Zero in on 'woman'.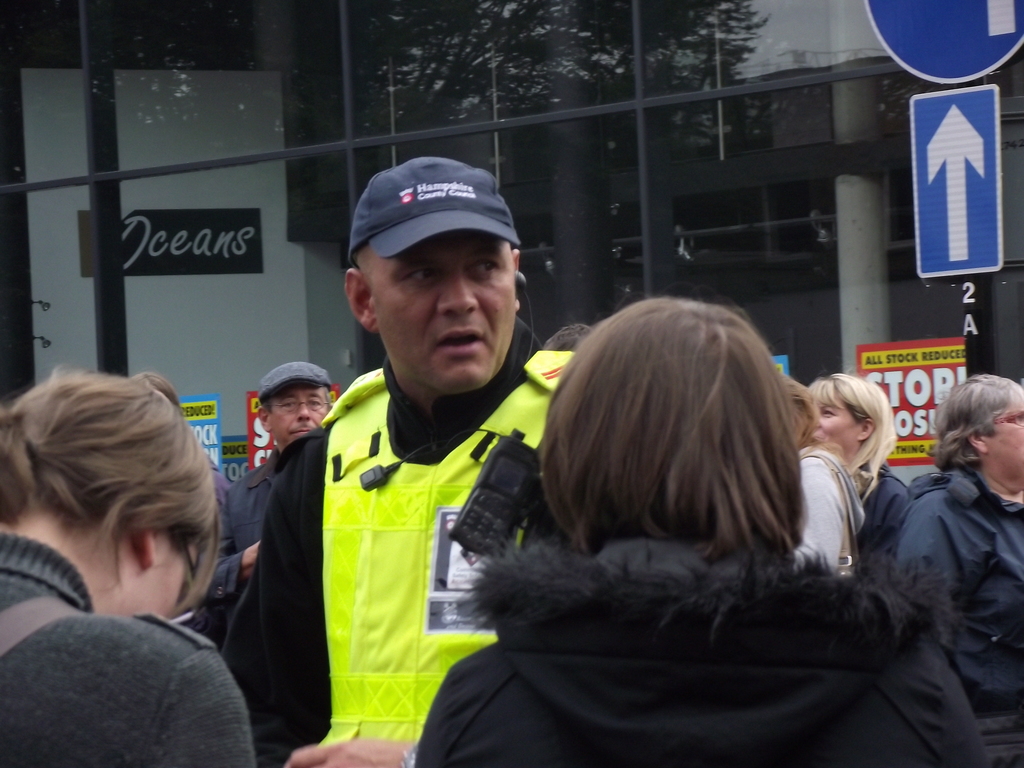
Zeroed in: [left=407, top=292, right=996, bottom=767].
